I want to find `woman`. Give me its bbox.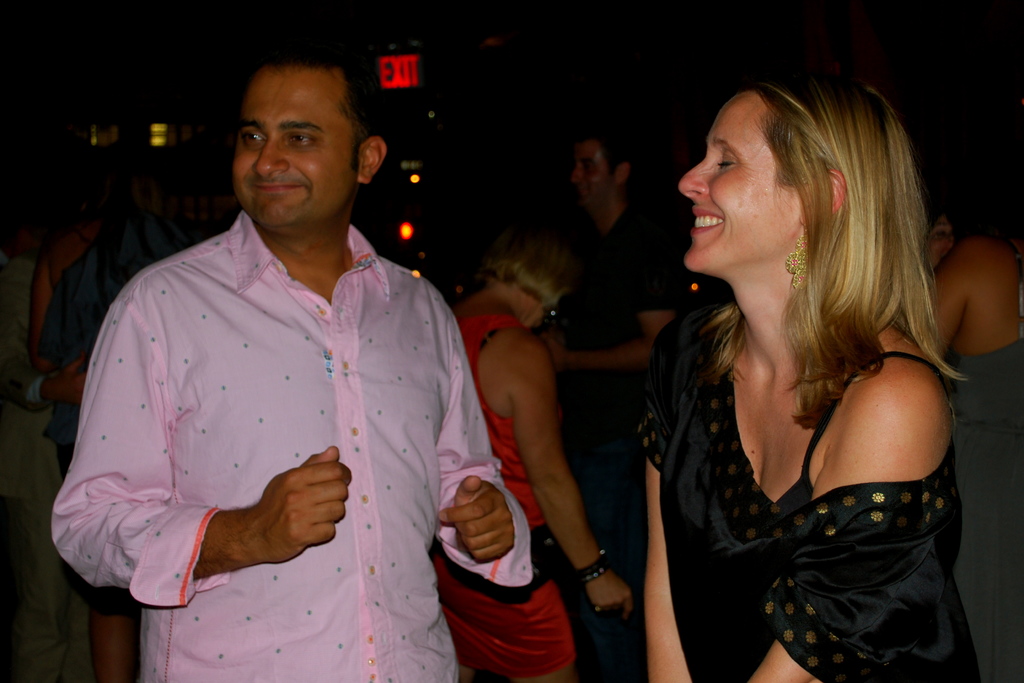
left=622, top=35, right=1023, bottom=682.
